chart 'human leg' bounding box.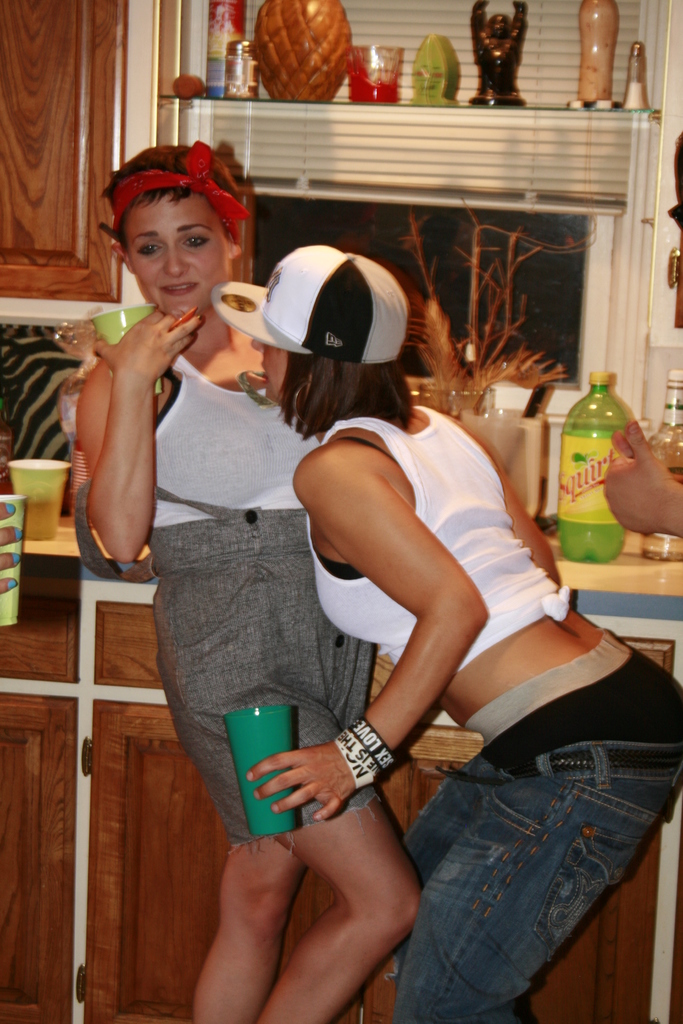
Charted: bbox(195, 843, 309, 1023).
